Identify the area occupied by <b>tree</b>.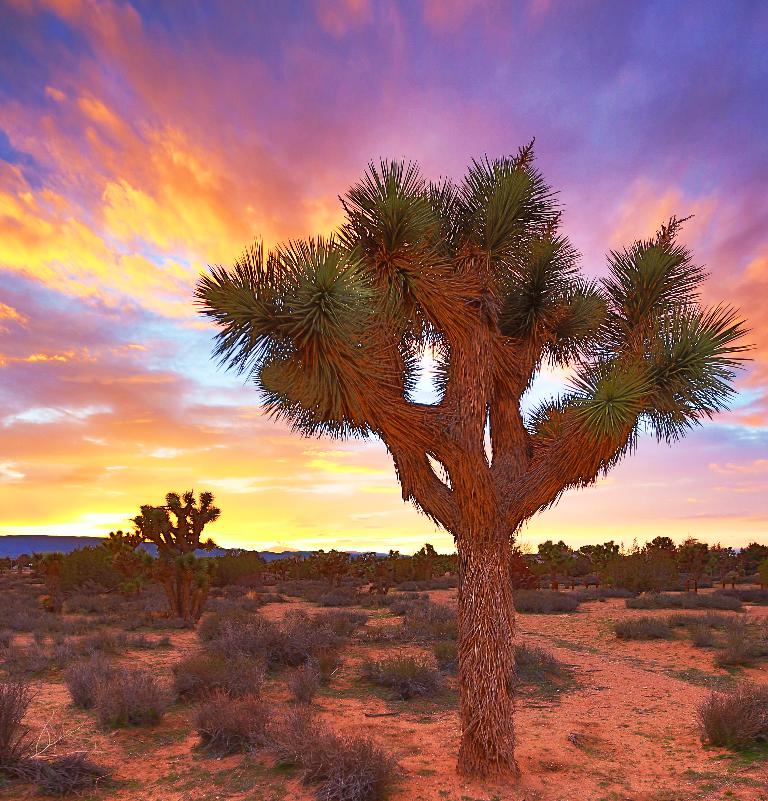
Area: <box>677,537,732,592</box>.
